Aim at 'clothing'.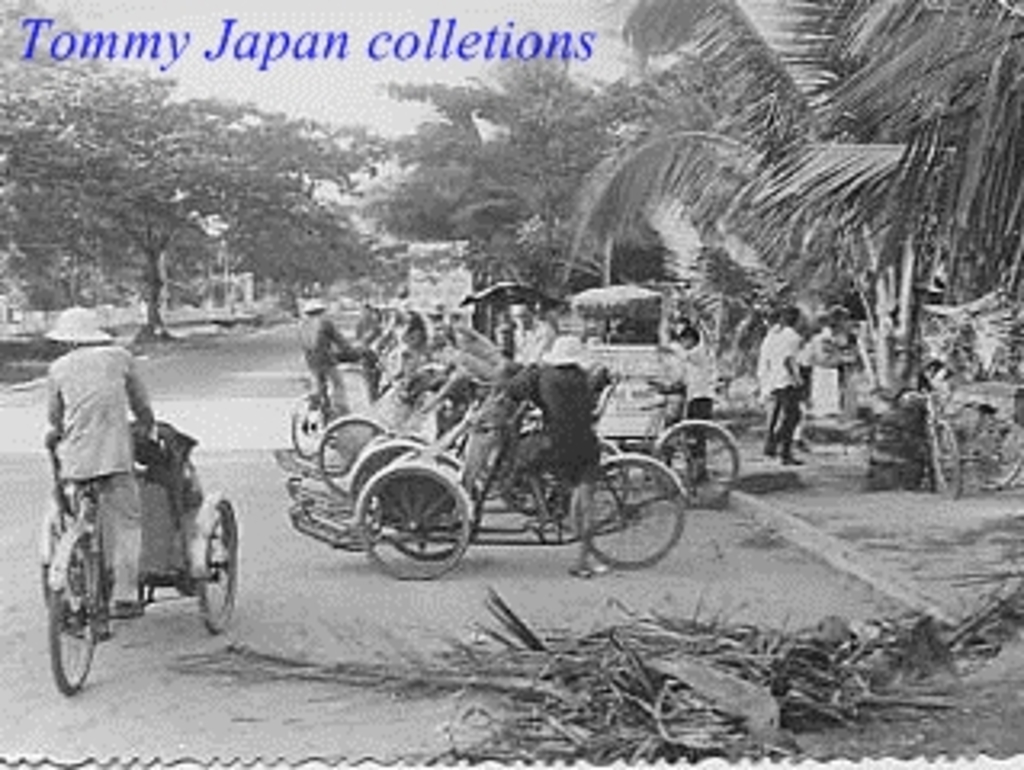
Aimed at {"x1": 501, "y1": 359, "x2": 603, "y2": 484}.
